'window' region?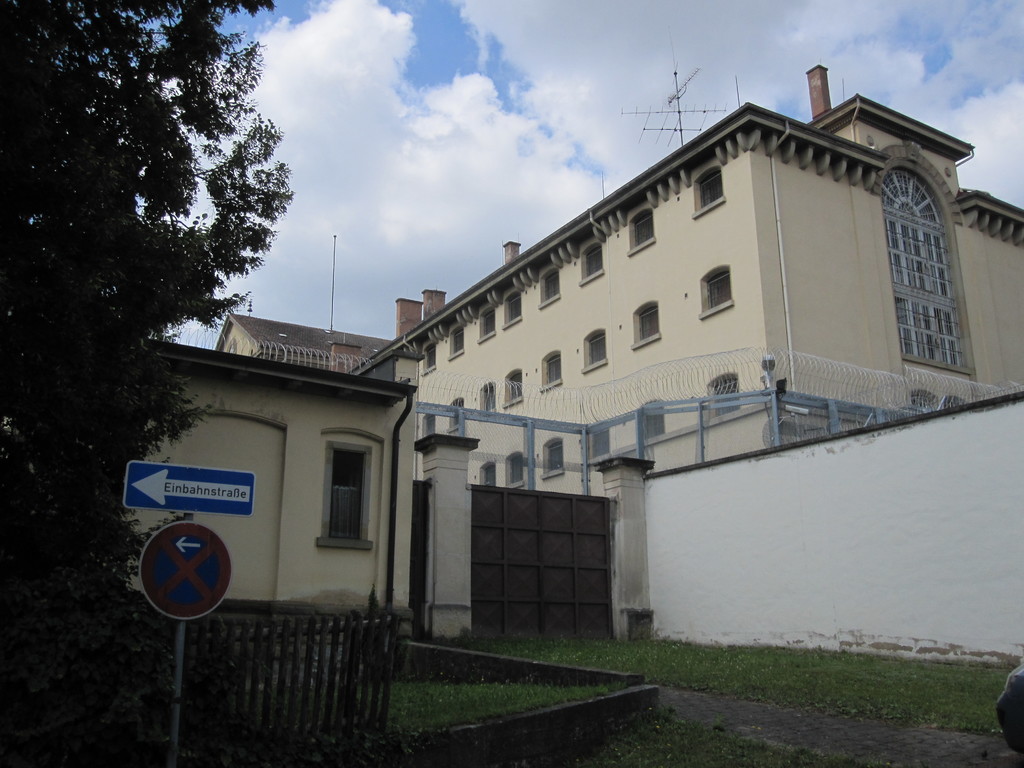
[705, 270, 733, 317]
